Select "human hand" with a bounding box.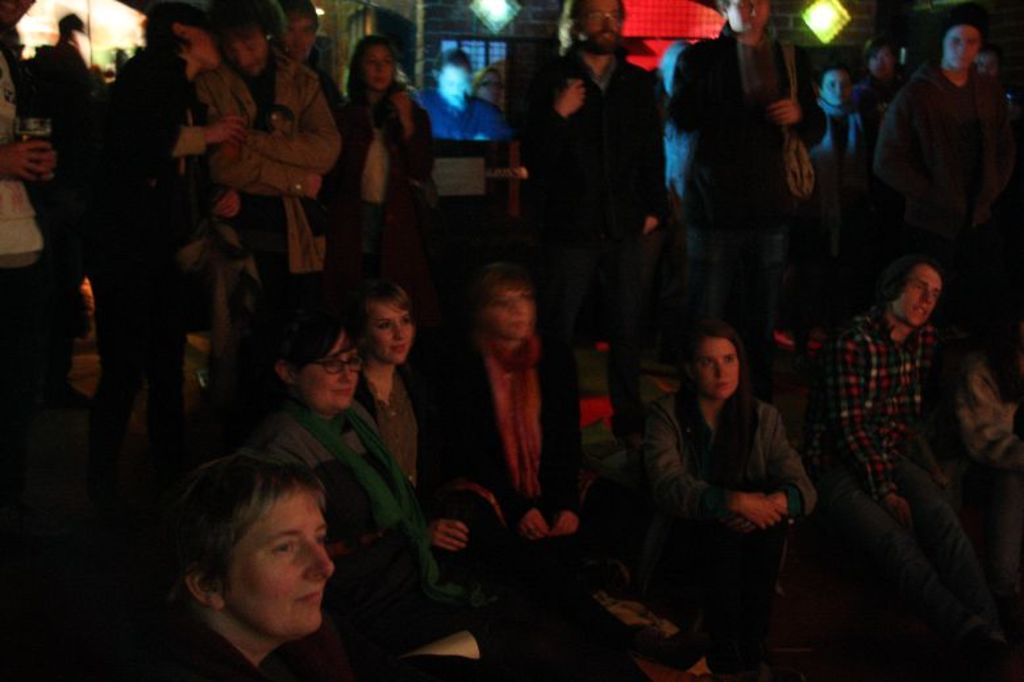
left=303, top=171, right=320, bottom=201.
